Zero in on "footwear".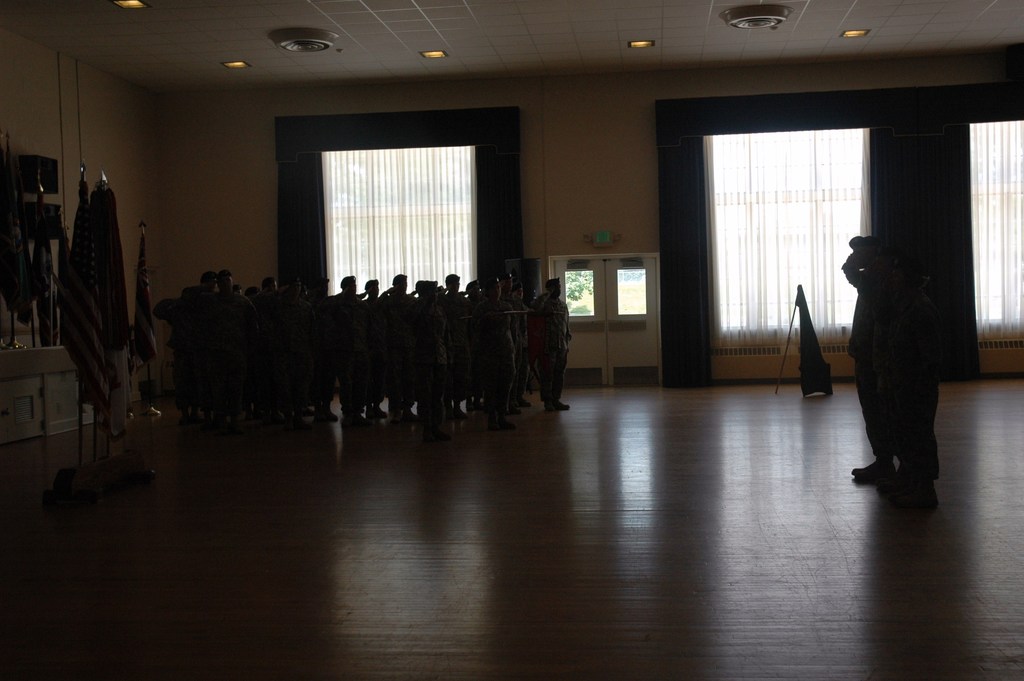
Zeroed in: locate(557, 403, 565, 409).
